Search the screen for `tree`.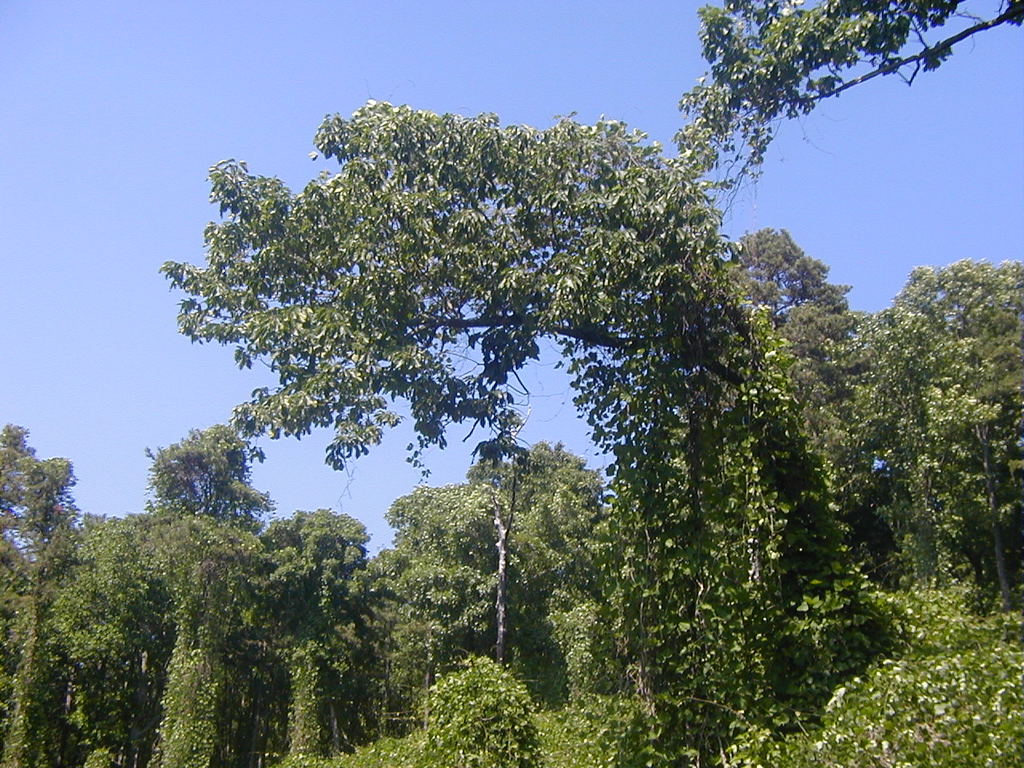
Found at <box>717,221,859,358</box>.
